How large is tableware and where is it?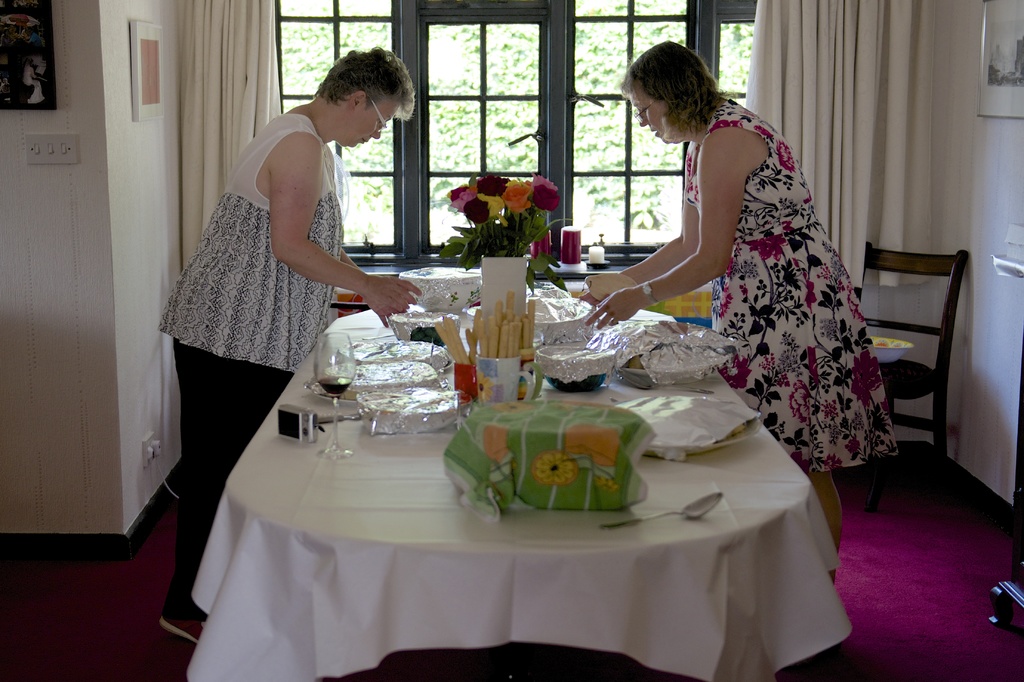
Bounding box: detection(518, 353, 542, 402).
